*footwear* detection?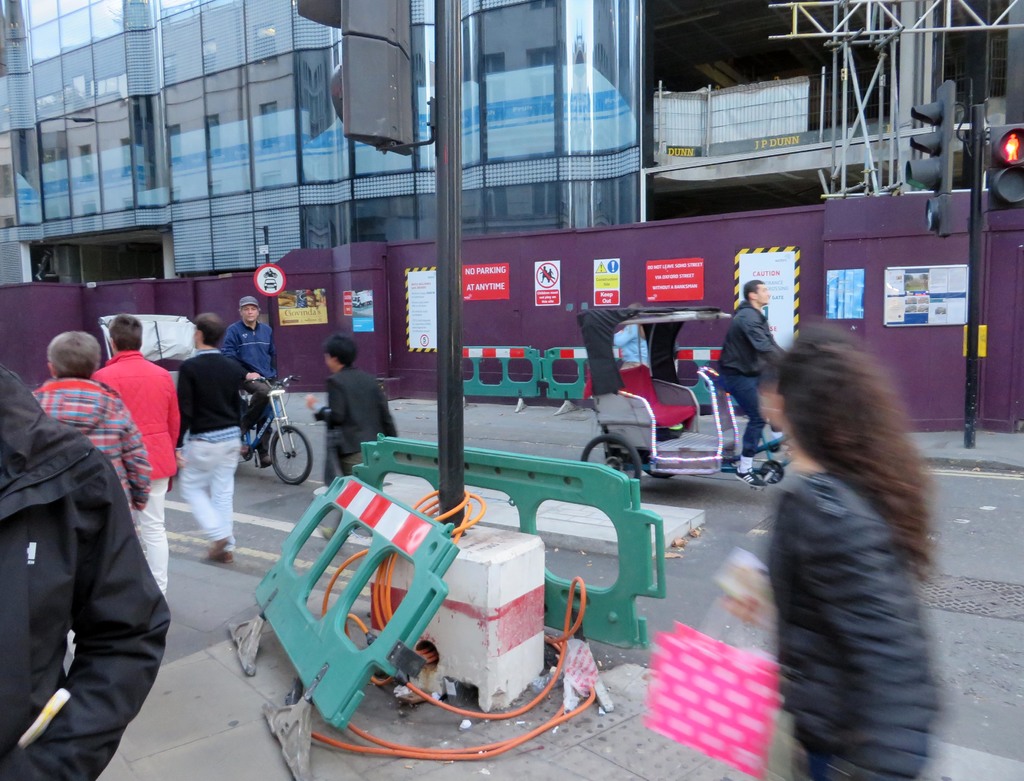
x1=215, y1=549, x2=234, y2=566
